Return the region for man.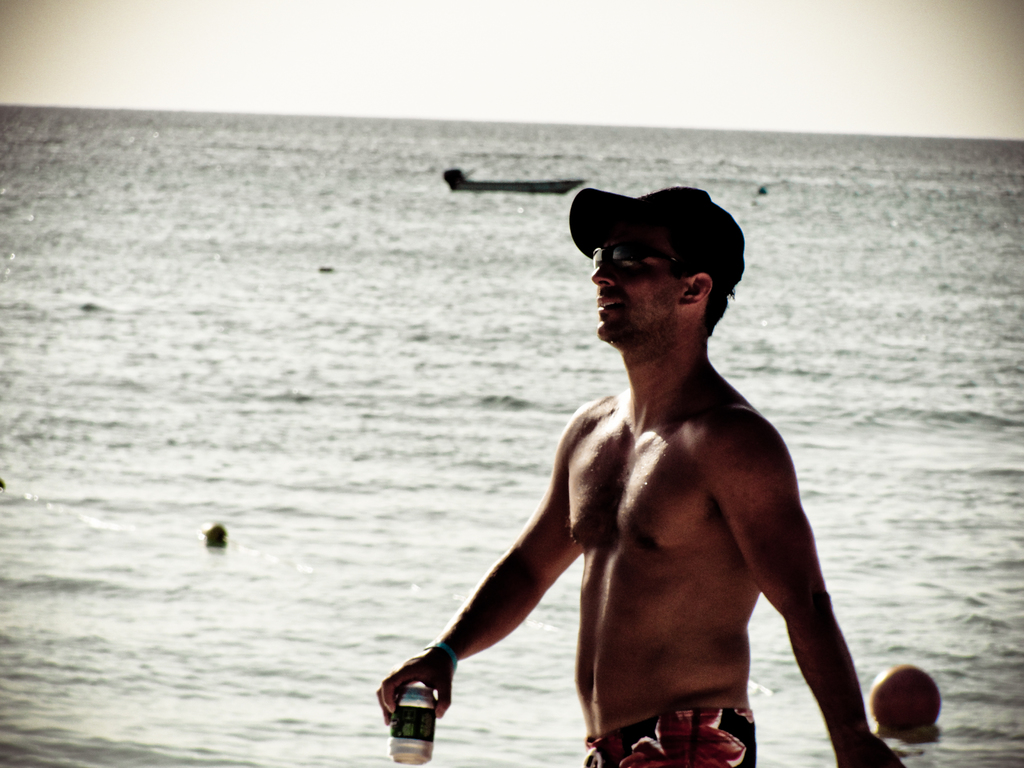
(435, 191, 869, 767).
